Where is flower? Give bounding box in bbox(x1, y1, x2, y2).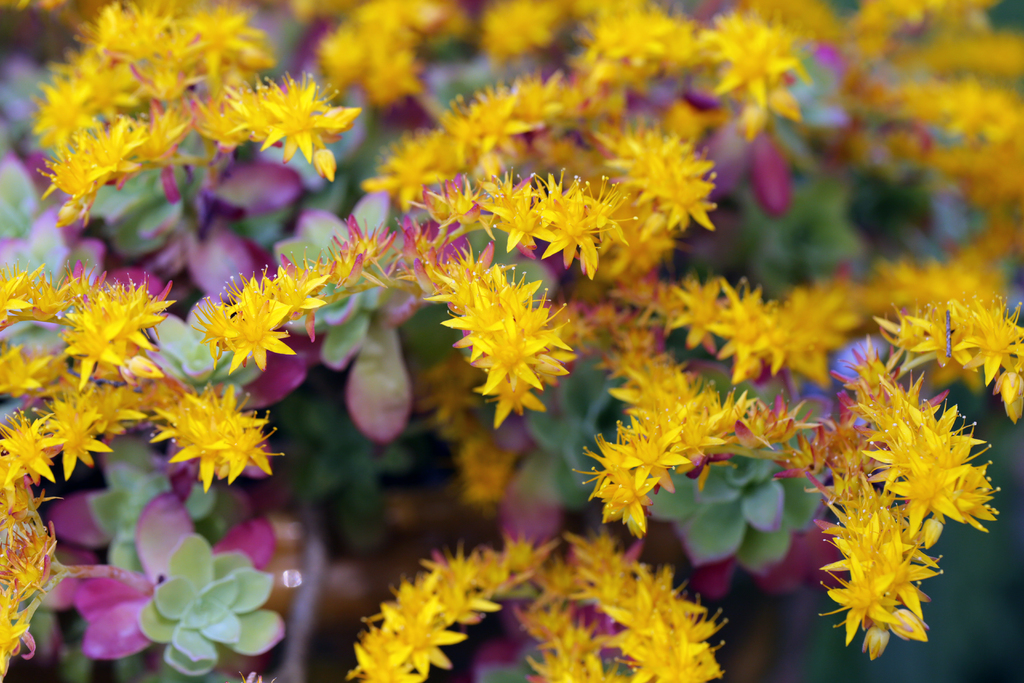
bbox(148, 388, 275, 489).
